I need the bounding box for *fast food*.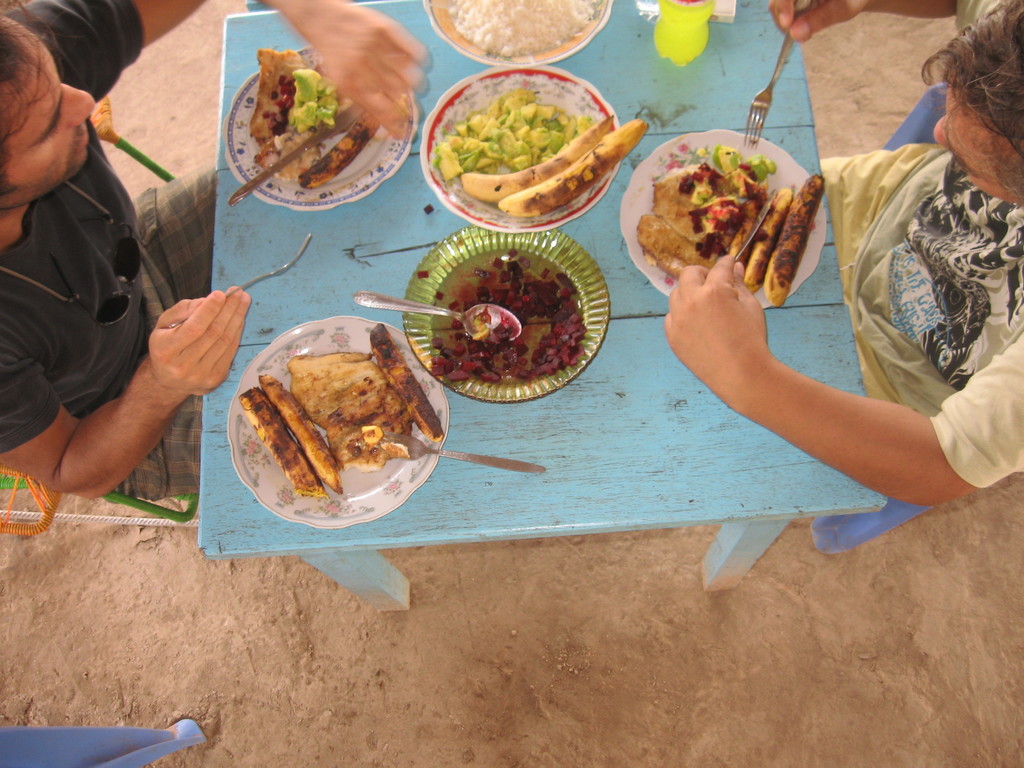
Here it is: [left=326, top=432, right=387, bottom=470].
